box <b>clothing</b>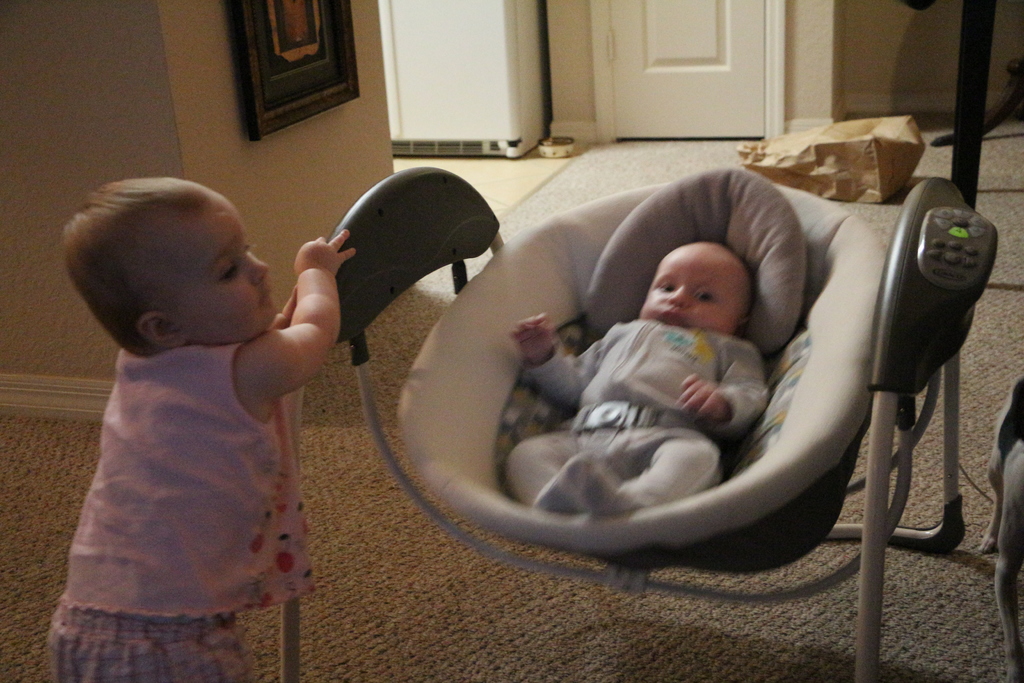
crop(36, 218, 346, 644)
